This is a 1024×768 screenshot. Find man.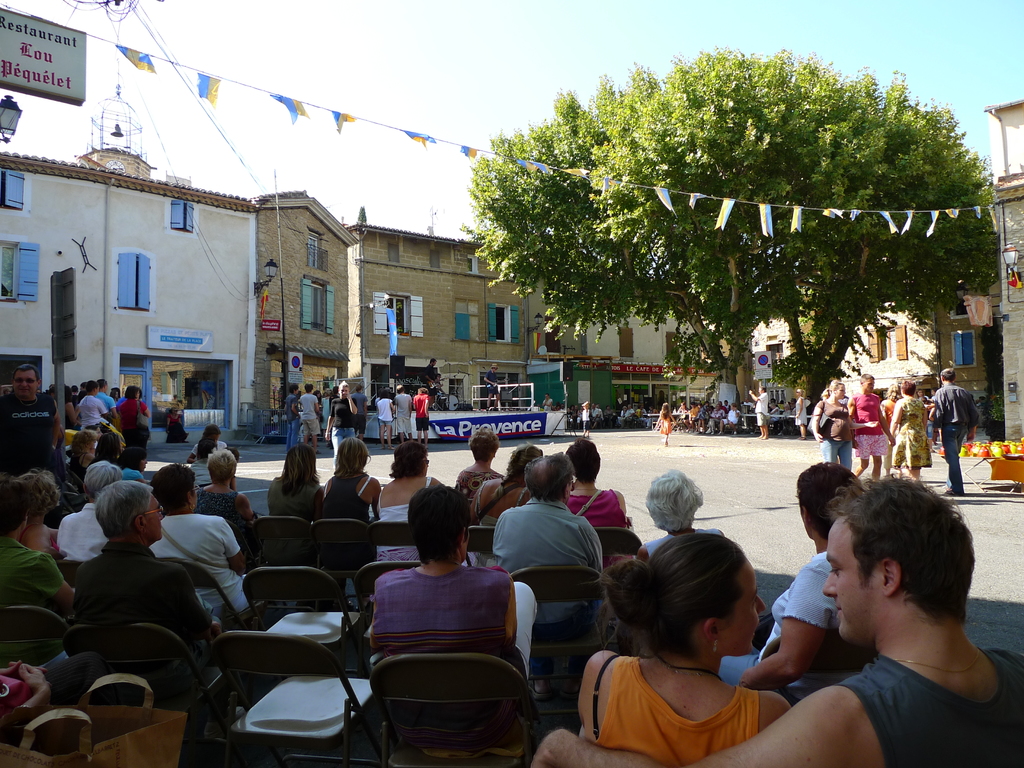
Bounding box: {"x1": 708, "y1": 407, "x2": 726, "y2": 436}.
